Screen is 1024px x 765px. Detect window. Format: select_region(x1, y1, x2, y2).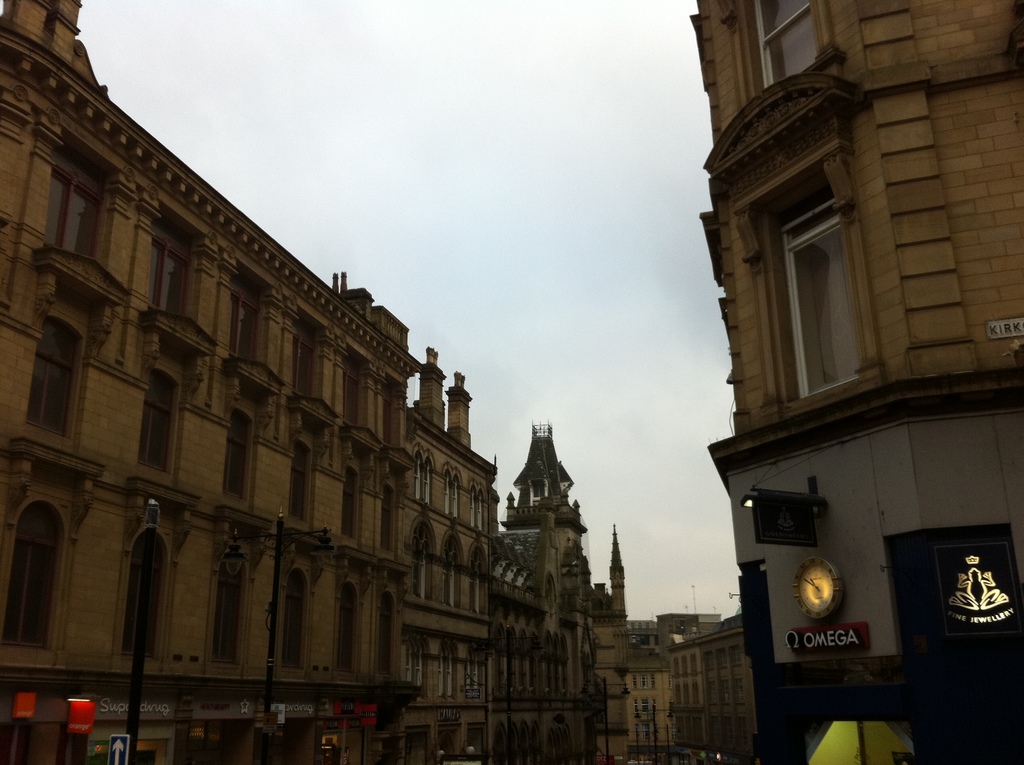
select_region(719, 676, 732, 706).
